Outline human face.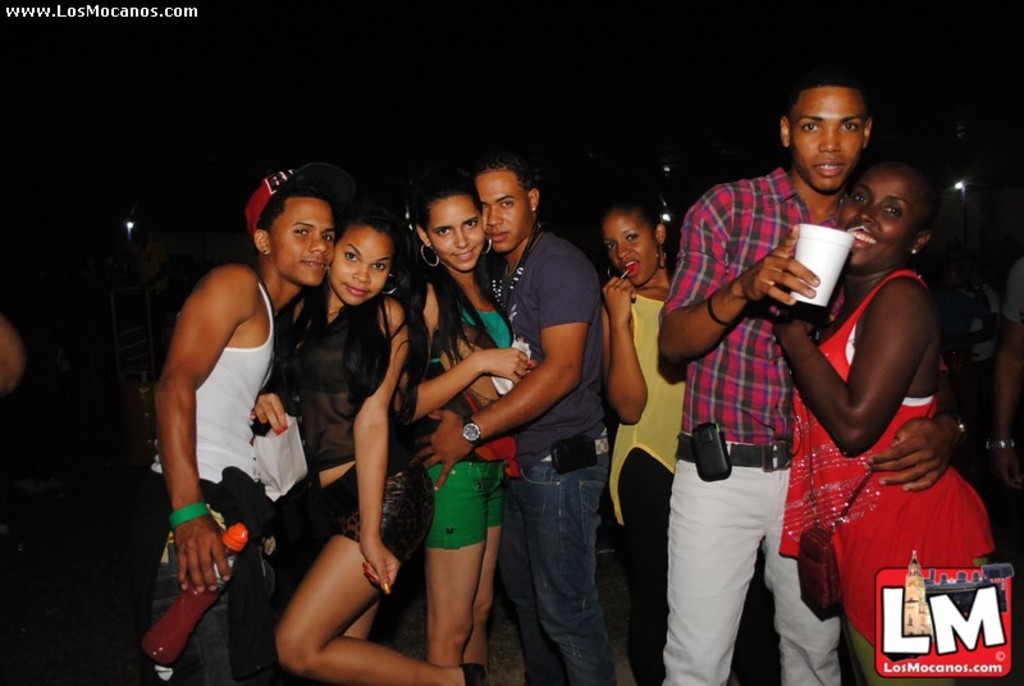
Outline: bbox=(600, 209, 660, 282).
